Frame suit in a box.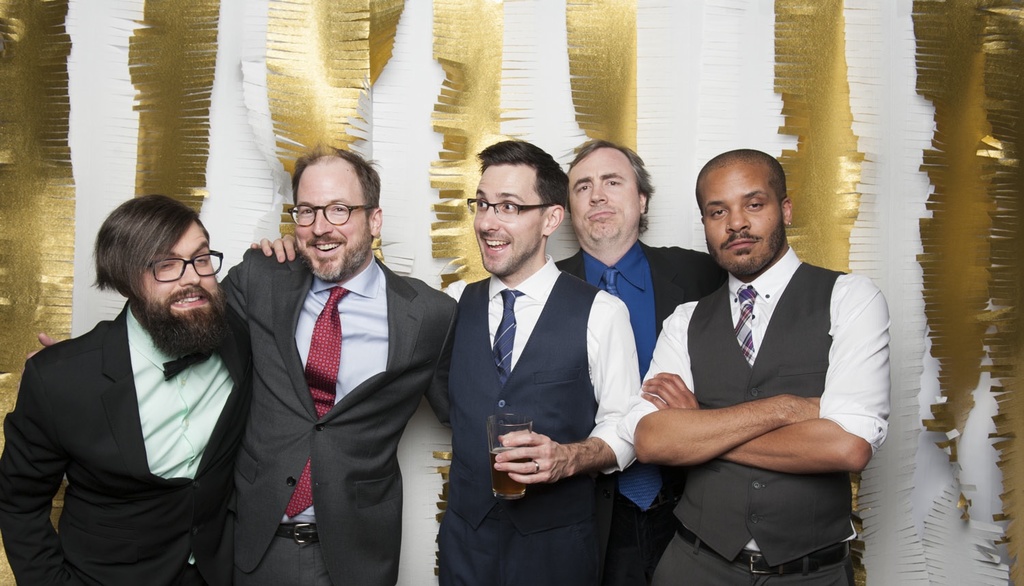
{"x1": 208, "y1": 229, "x2": 457, "y2": 583}.
